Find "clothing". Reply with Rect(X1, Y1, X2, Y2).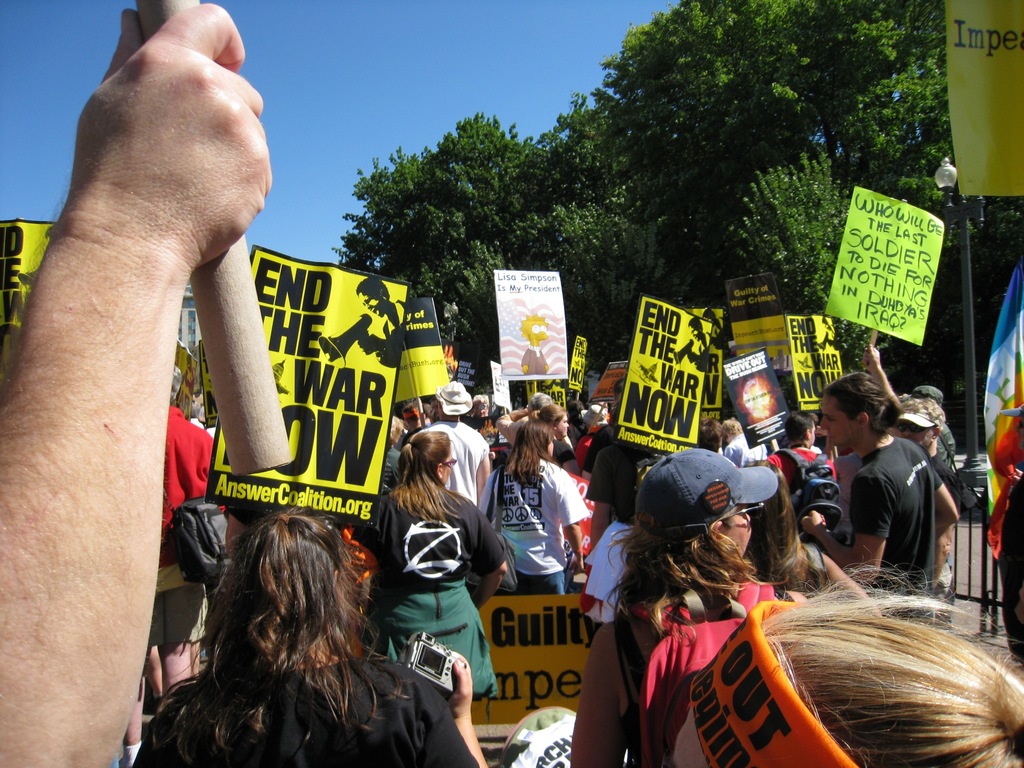
Rect(758, 548, 834, 589).
